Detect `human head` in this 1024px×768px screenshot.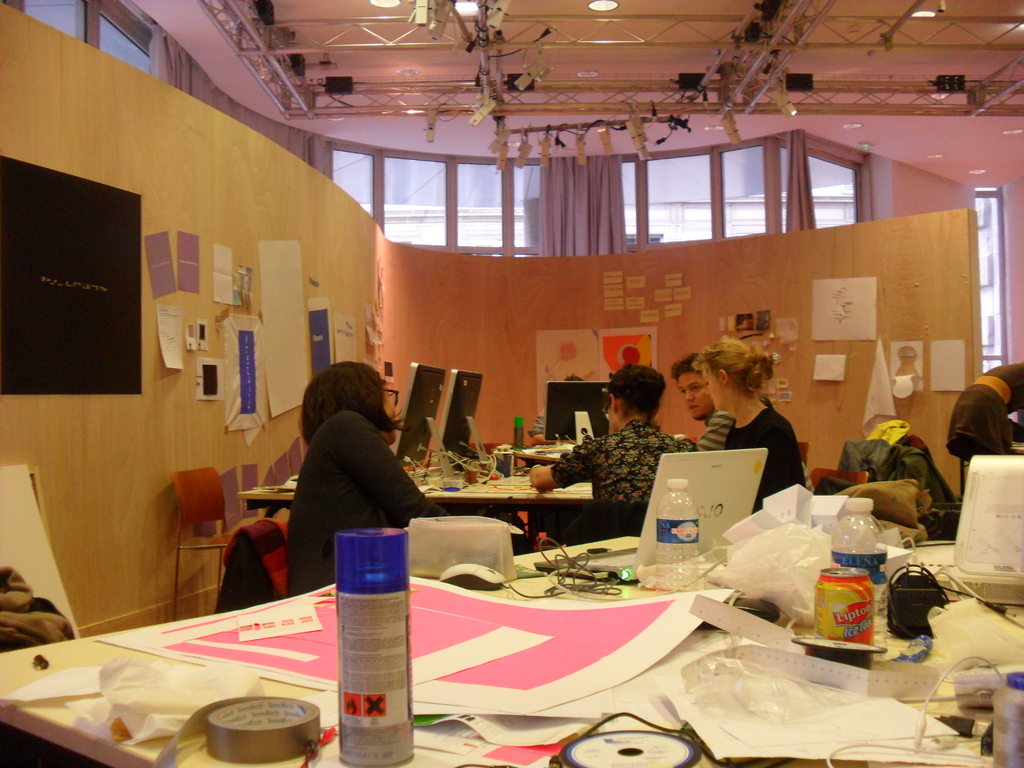
Detection: 690 335 772 415.
